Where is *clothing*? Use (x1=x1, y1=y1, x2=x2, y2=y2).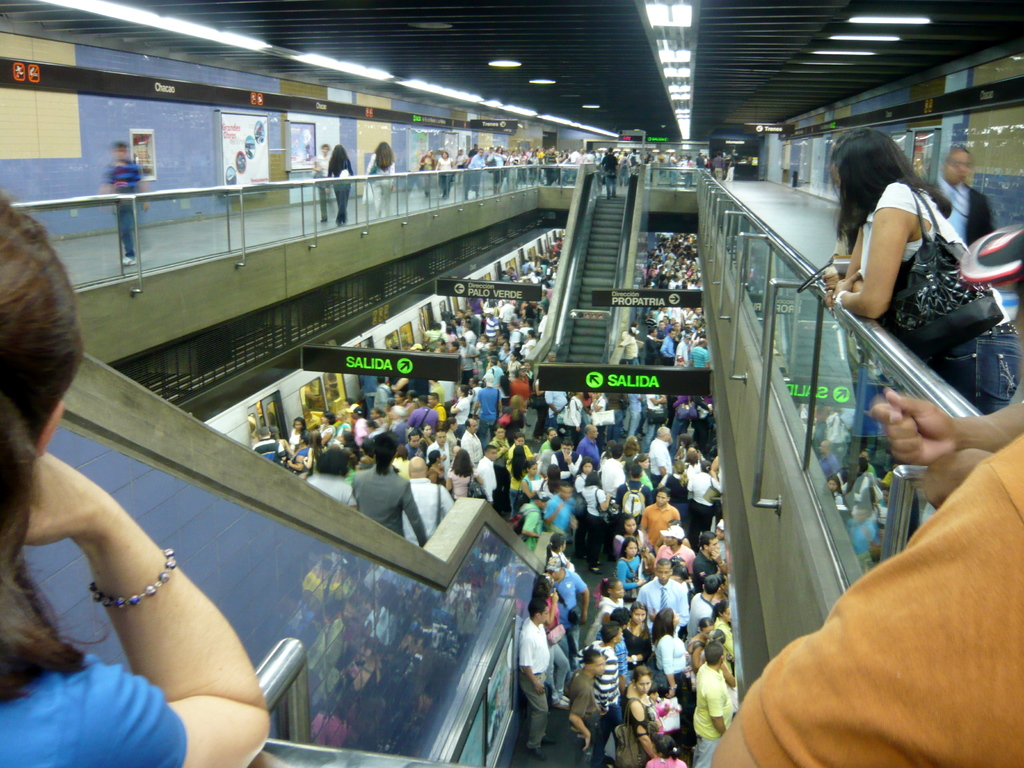
(x1=737, y1=430, x2=1023, y2=767).
